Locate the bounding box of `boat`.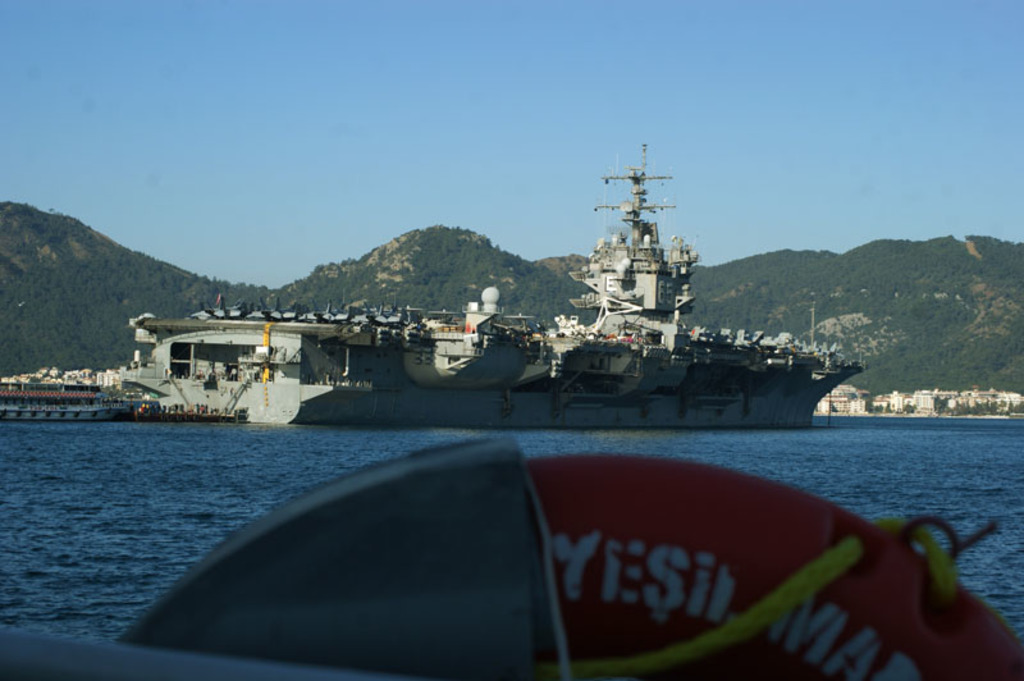
Bounding box: (0, 380, 141, 424).
